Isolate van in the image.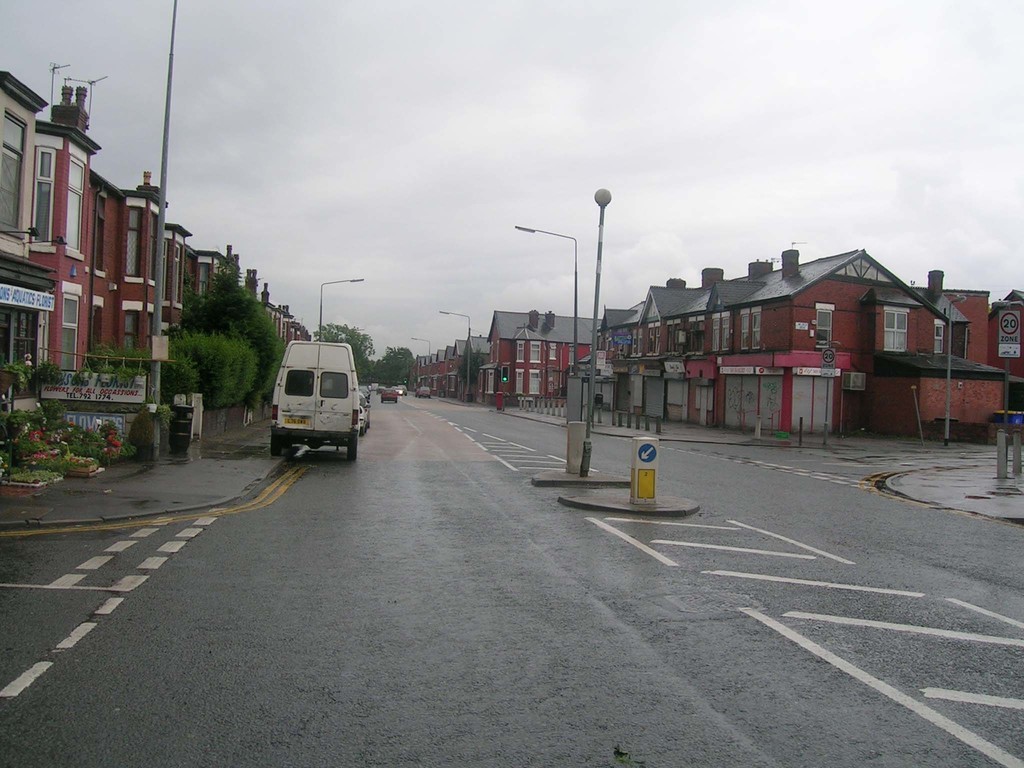
Isolated region: <region>268, 340, 362, 459</region>.
